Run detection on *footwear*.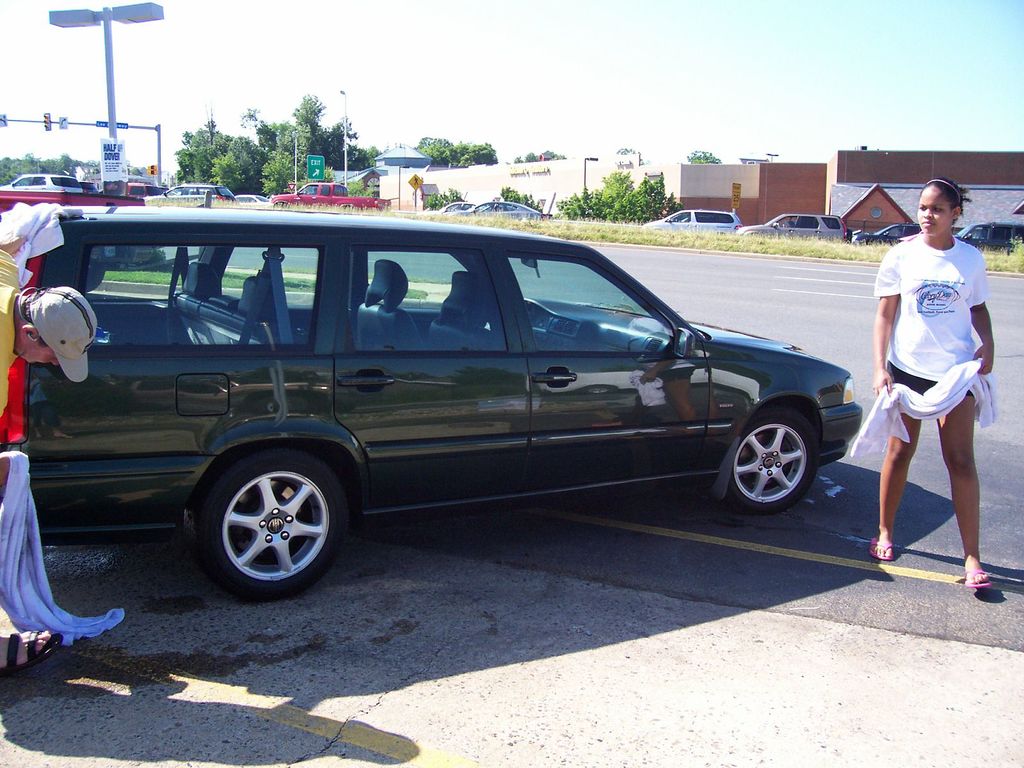
Result: rect(869, 536, 894, 563).
